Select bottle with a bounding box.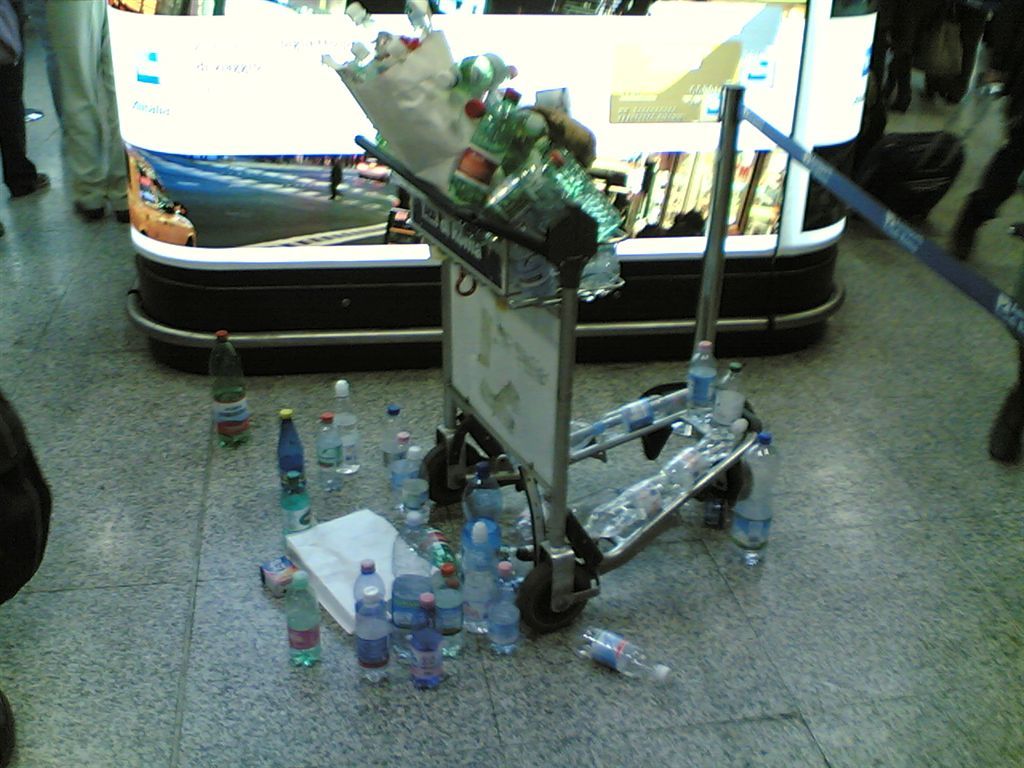
left=463, top=523, right=498, bottom=632.
